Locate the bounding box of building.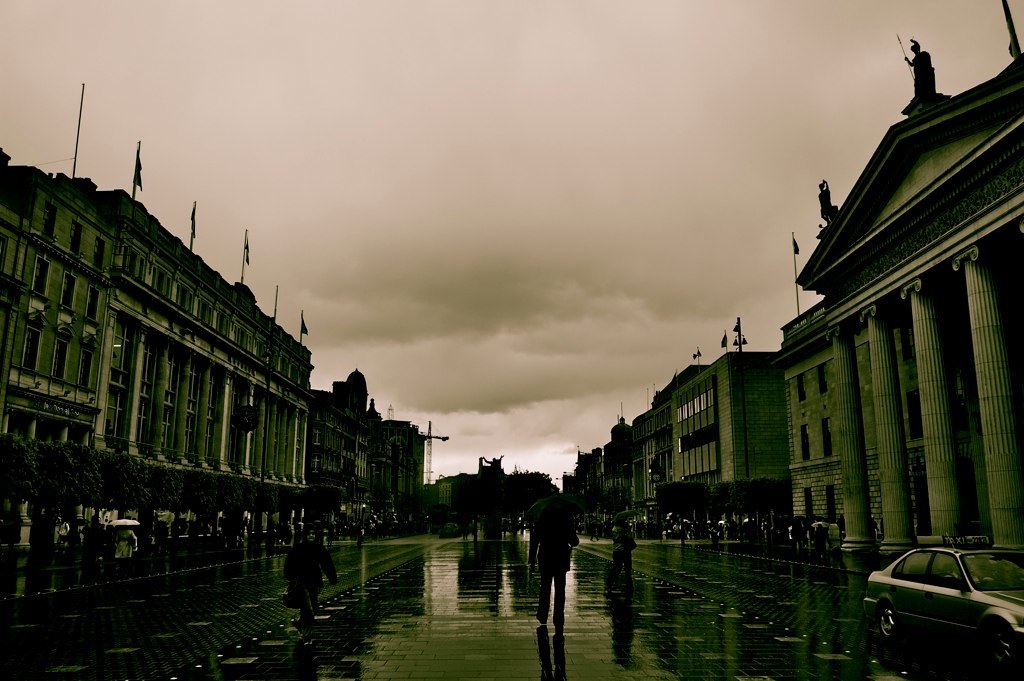
Bounding box: BBox(314, 370, 383, 492).
